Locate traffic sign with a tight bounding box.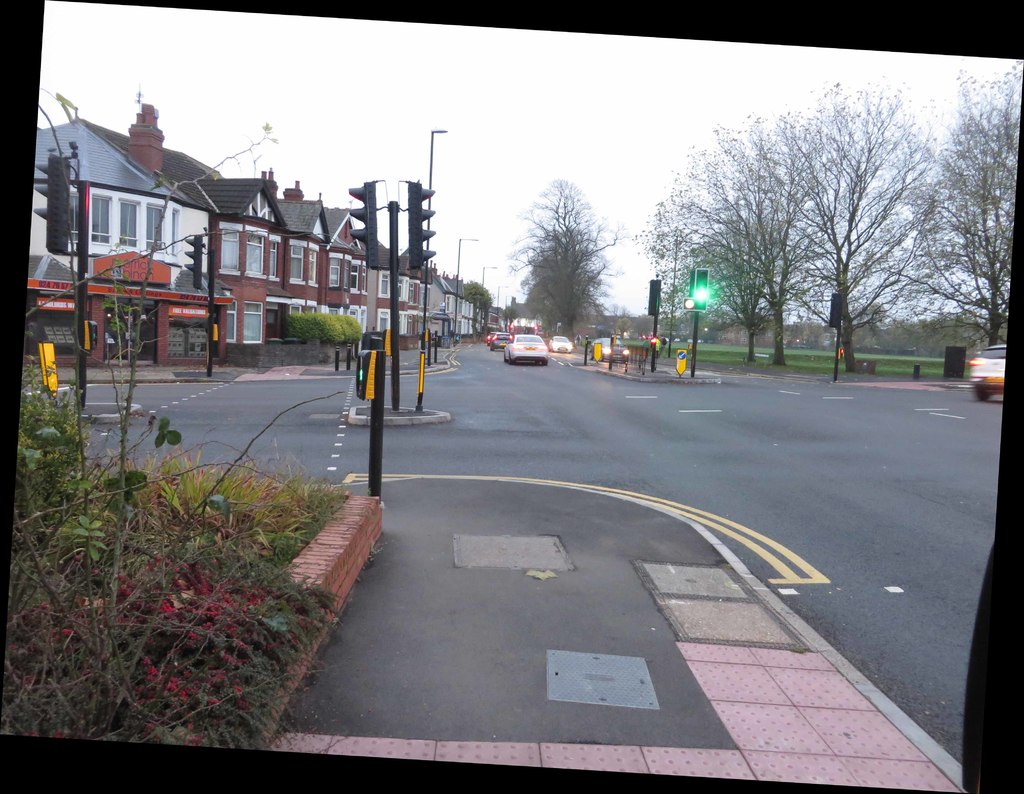
select_region(349, 178, 381, 268).
